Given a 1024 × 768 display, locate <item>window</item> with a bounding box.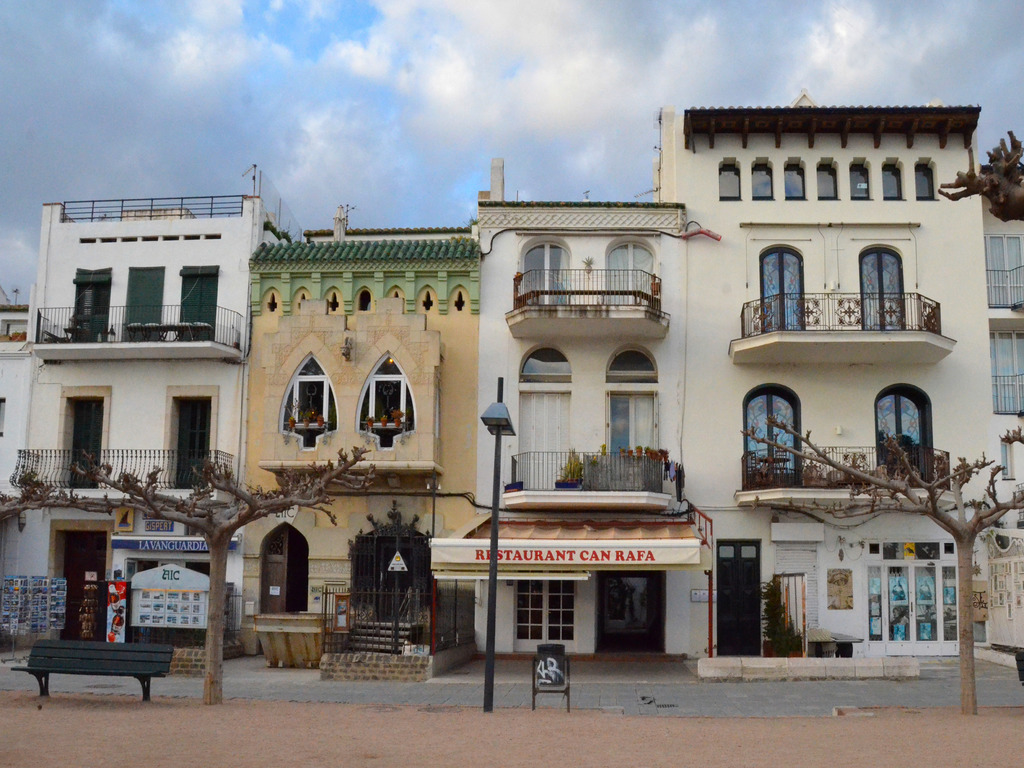
Located: left=863, top=245, right=908, bottom=331.
